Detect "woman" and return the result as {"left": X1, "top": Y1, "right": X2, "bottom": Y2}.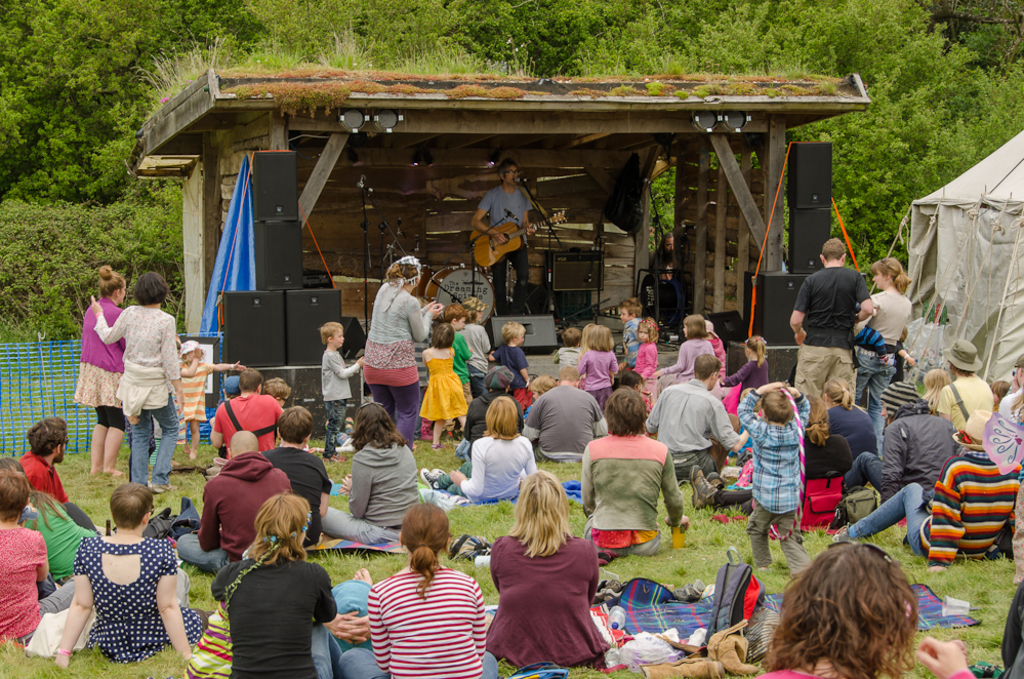
{"left": 71, "top": 268, "right": 124, "bottom": 477}.
